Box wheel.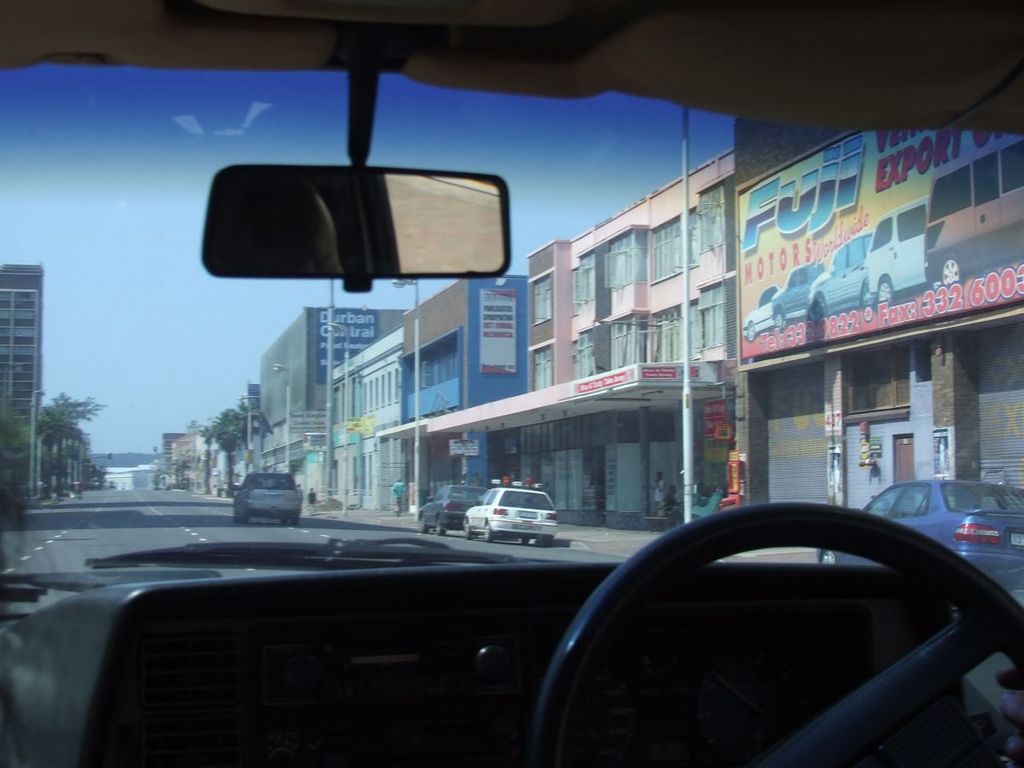
Rect(415, 509, 427, 533).
